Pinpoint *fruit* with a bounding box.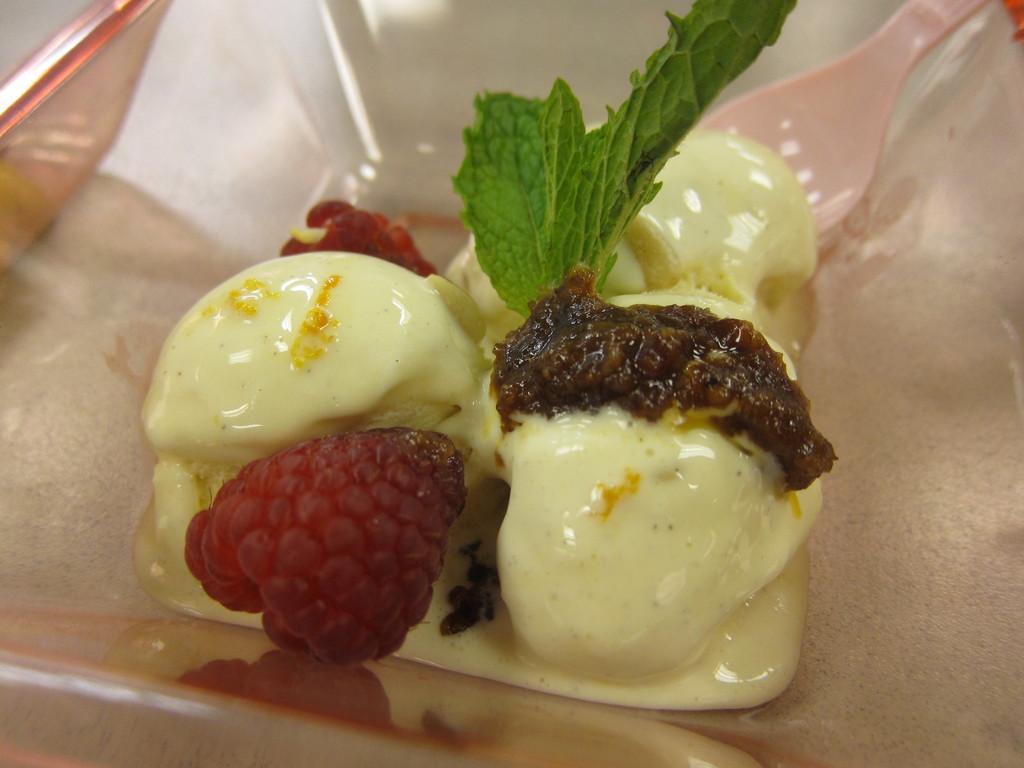
rect(188, 424, 497, 672).
